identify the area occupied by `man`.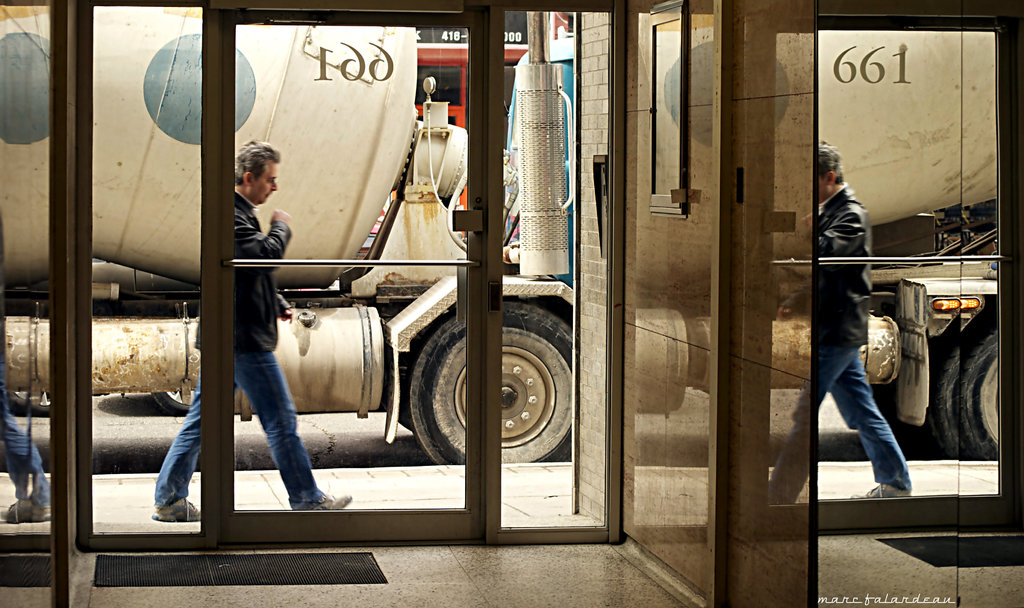
Area: <bbox>815, 148, 922, 514</bbox>.
